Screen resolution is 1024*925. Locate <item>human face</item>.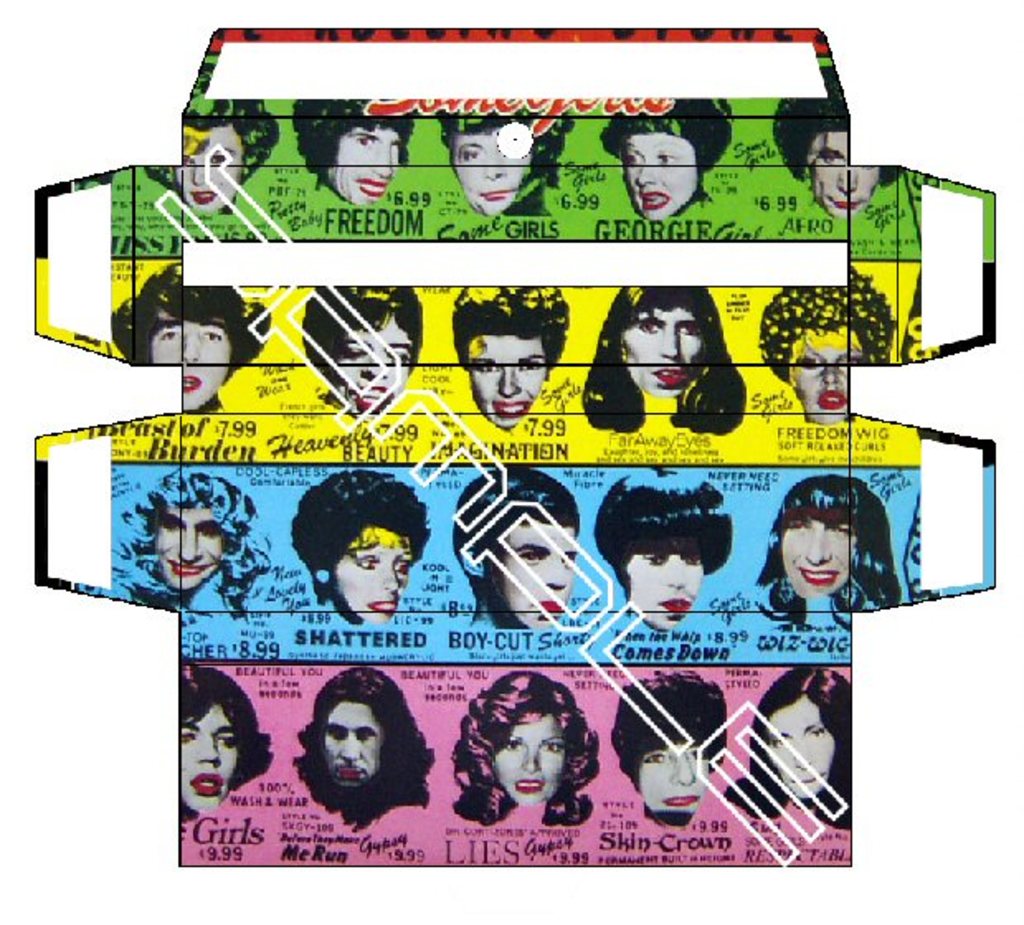
[619,306,707,400].
